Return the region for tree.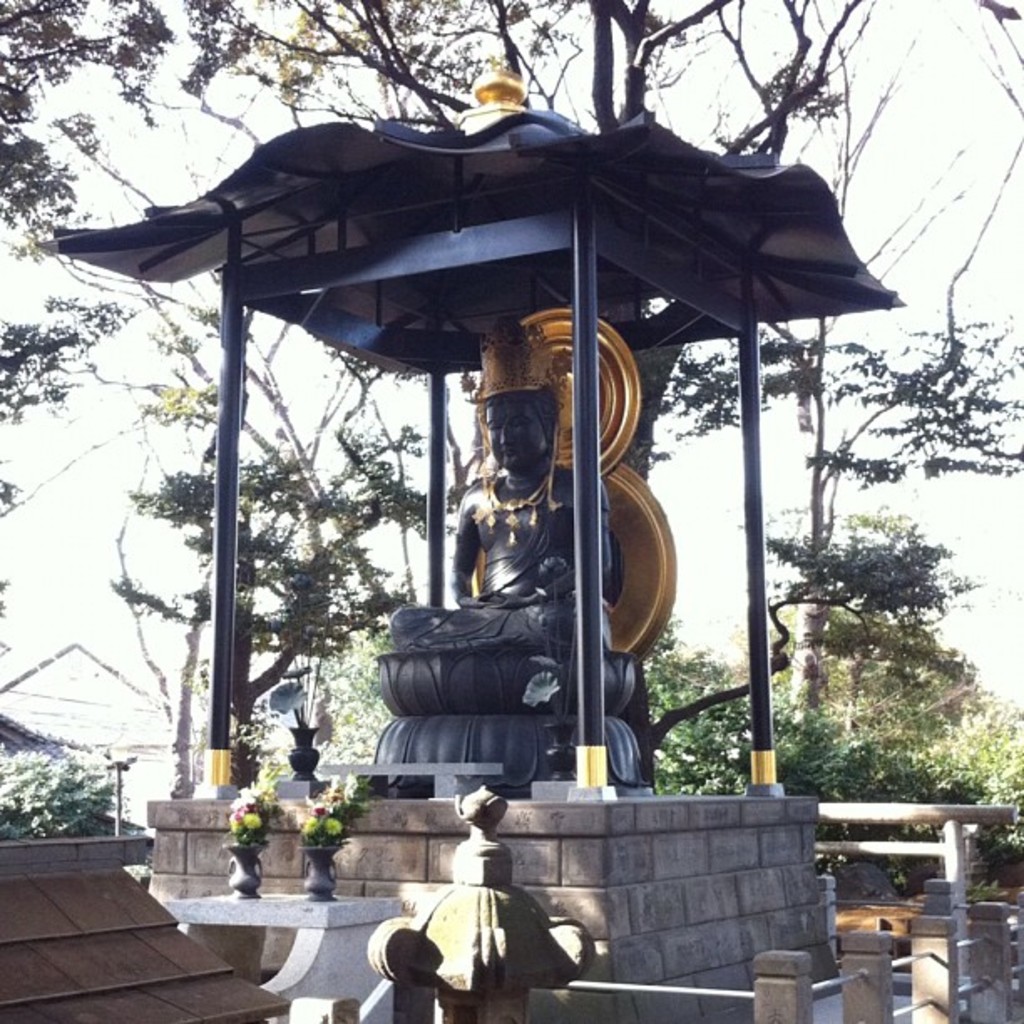
[x1=724, y1=497, x2=994, y2=808].
